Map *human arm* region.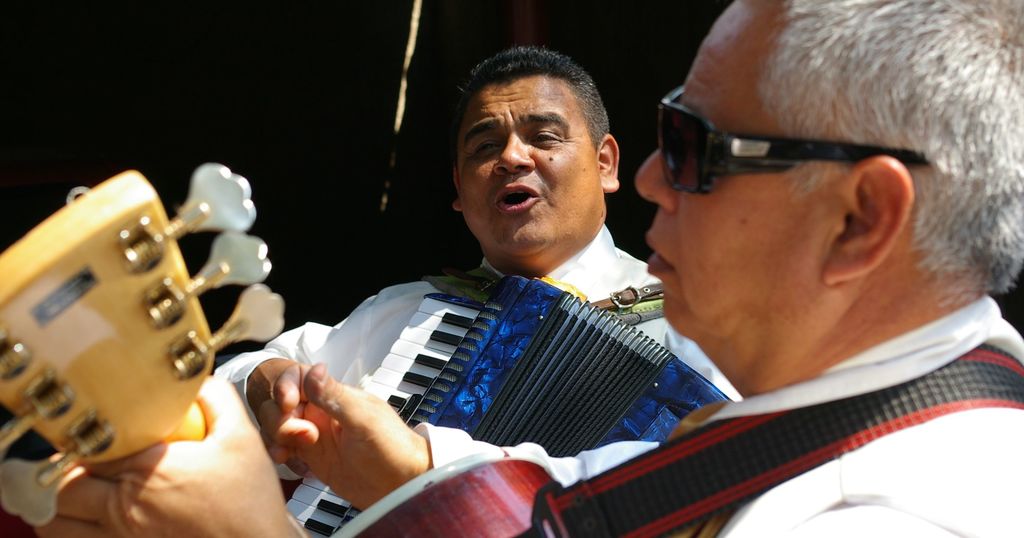
Mapped to x1=282 y1=365 x2=653 y2=520.
